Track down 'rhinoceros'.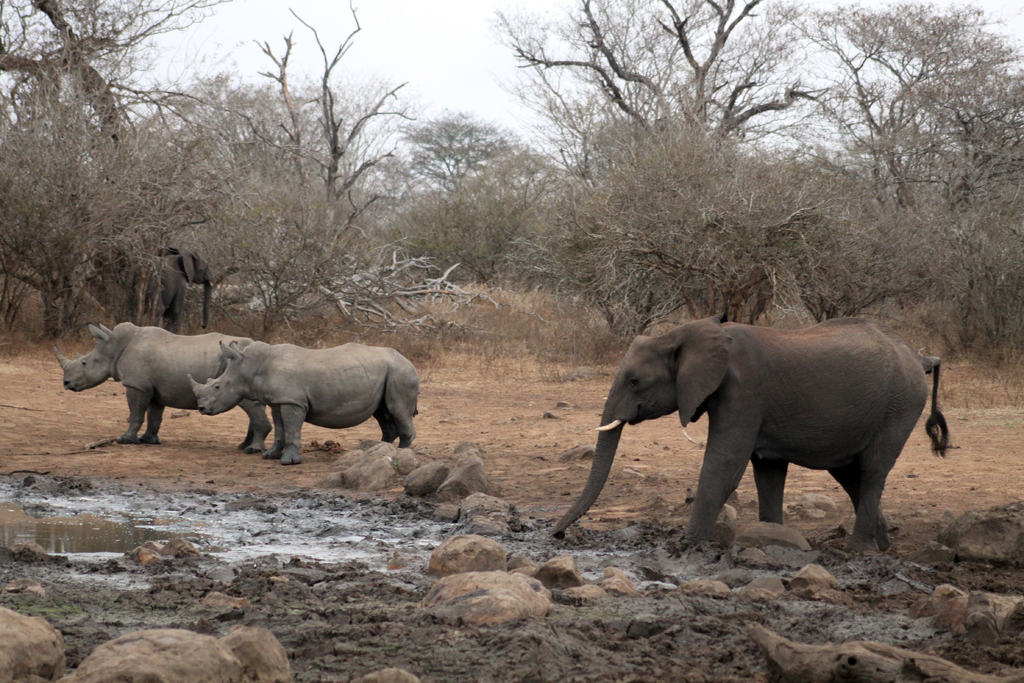
Tracked to bbox=[50, 318, 275, 454].
